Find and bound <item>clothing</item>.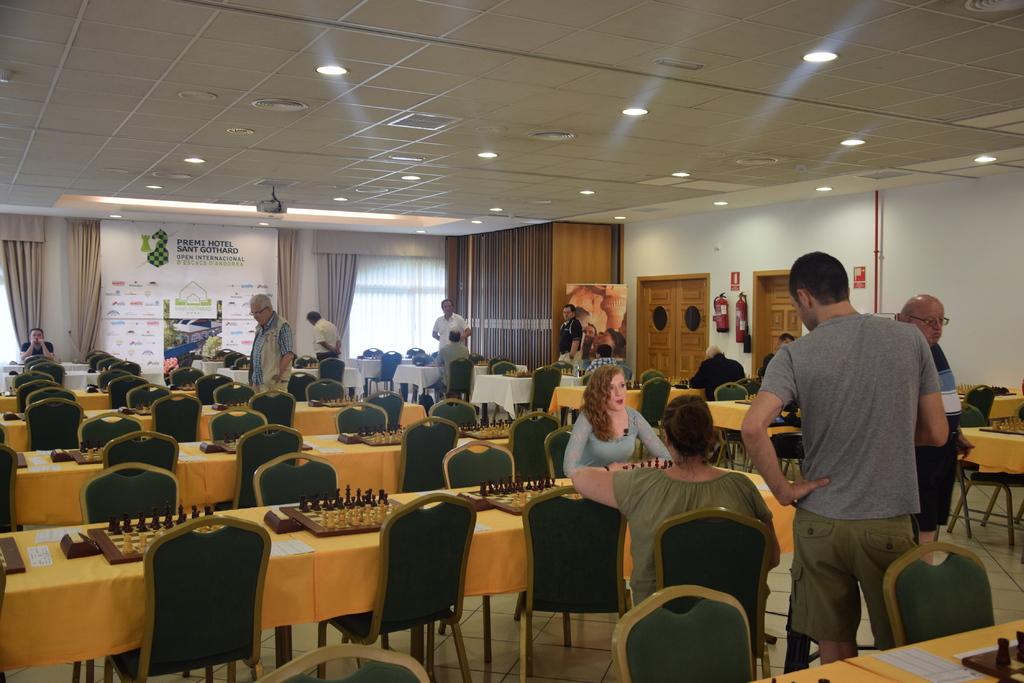
Bound: {"x1": 561, "y1": 406, "x2": 673, "y2": 473}.
